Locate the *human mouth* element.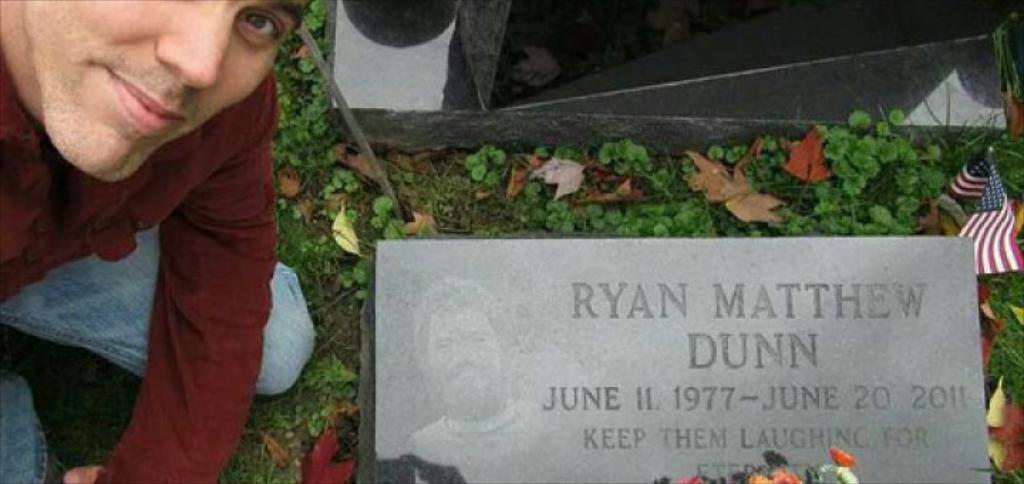
Element bbox: detection(91, 68, 193, 145).
